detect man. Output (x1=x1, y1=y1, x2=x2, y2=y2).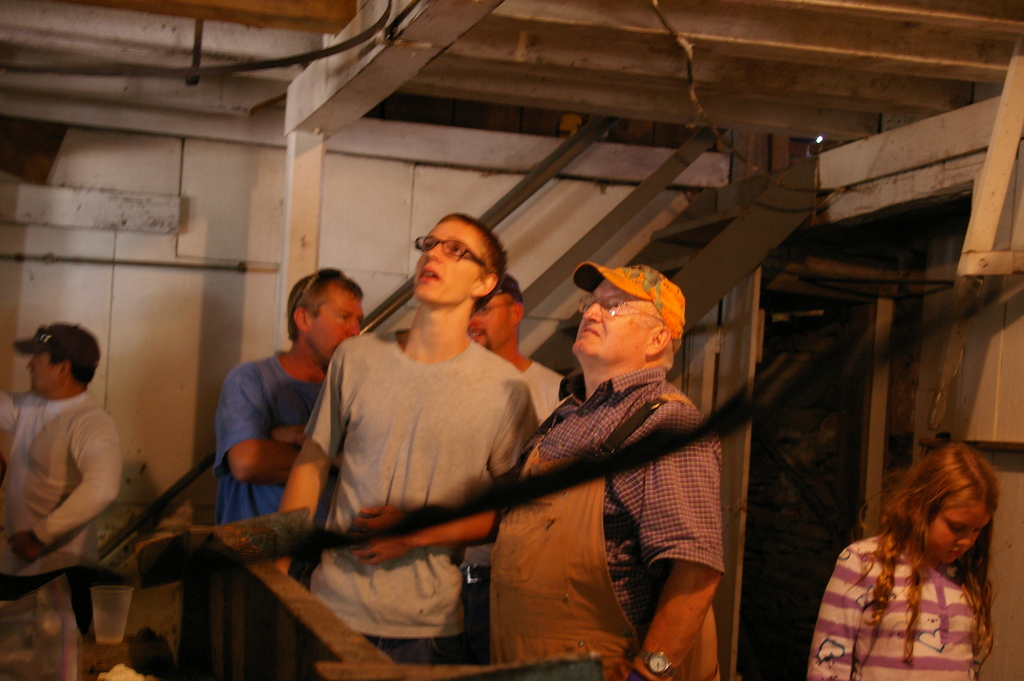
(x1=488, y1=272, x2=746, y2=662).
